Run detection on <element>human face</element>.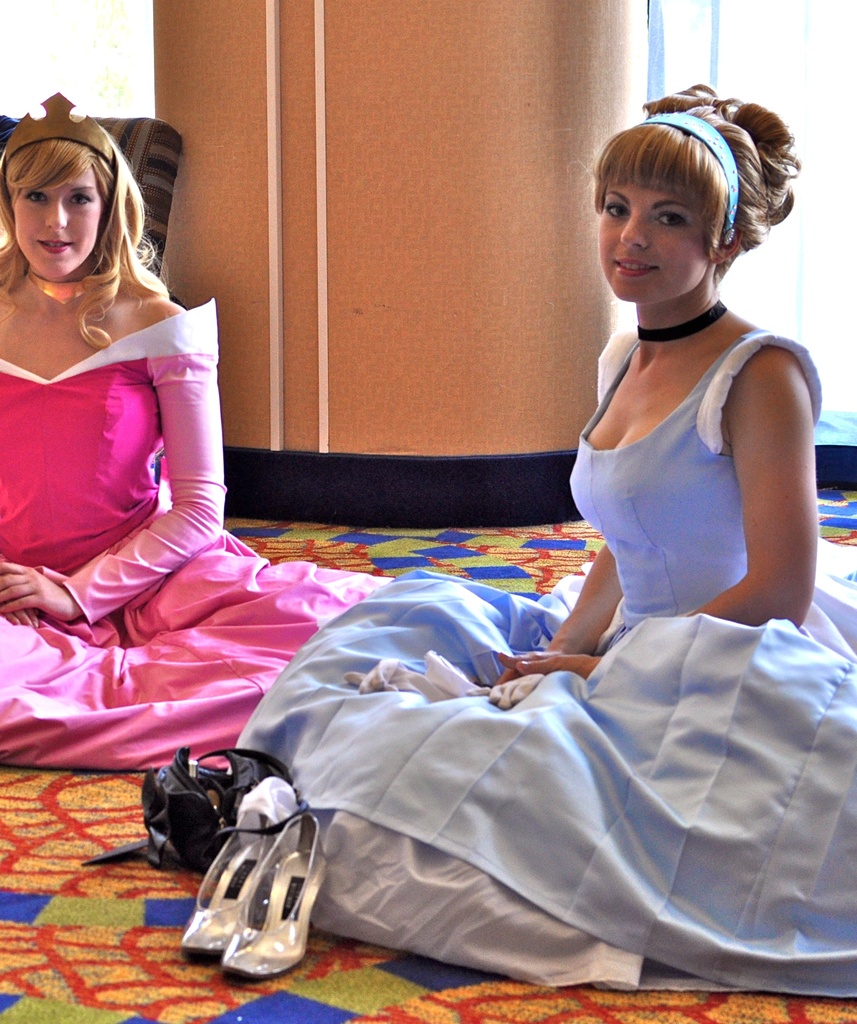
Result: (10, 168, 99, 278).
